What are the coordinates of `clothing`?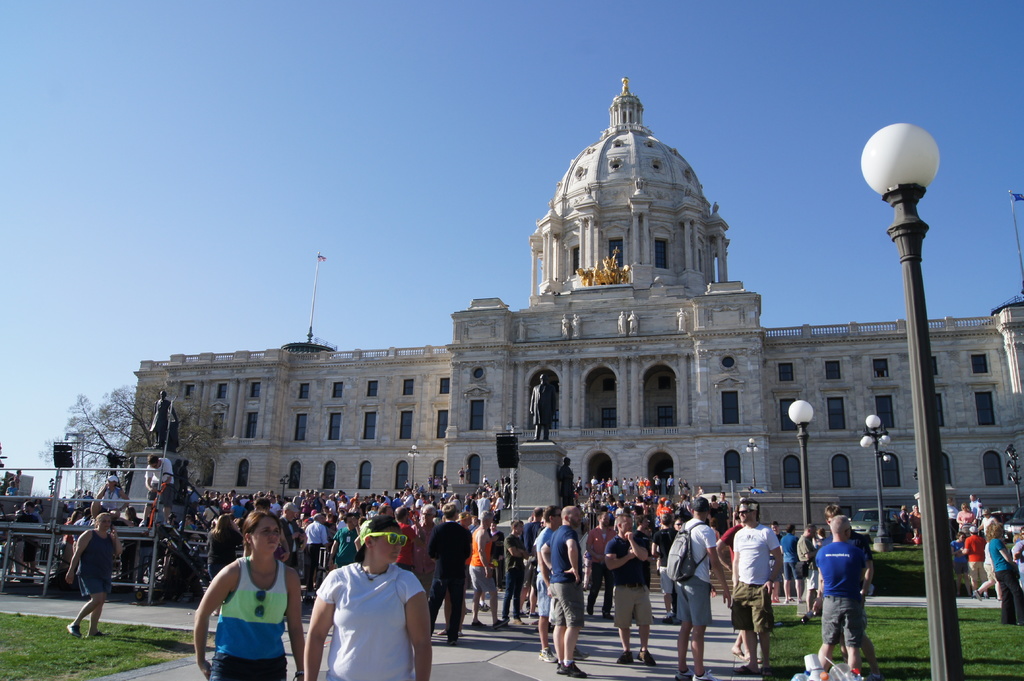
75,529,118,593.
